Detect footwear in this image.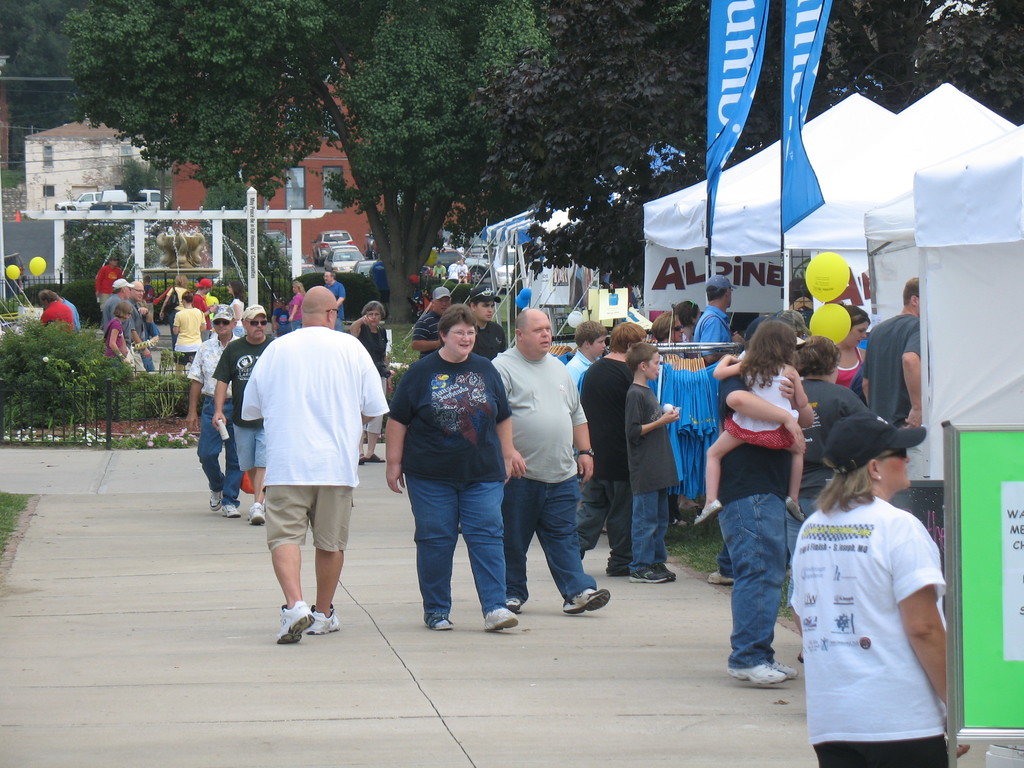
Detection: 225 504 243 522.
